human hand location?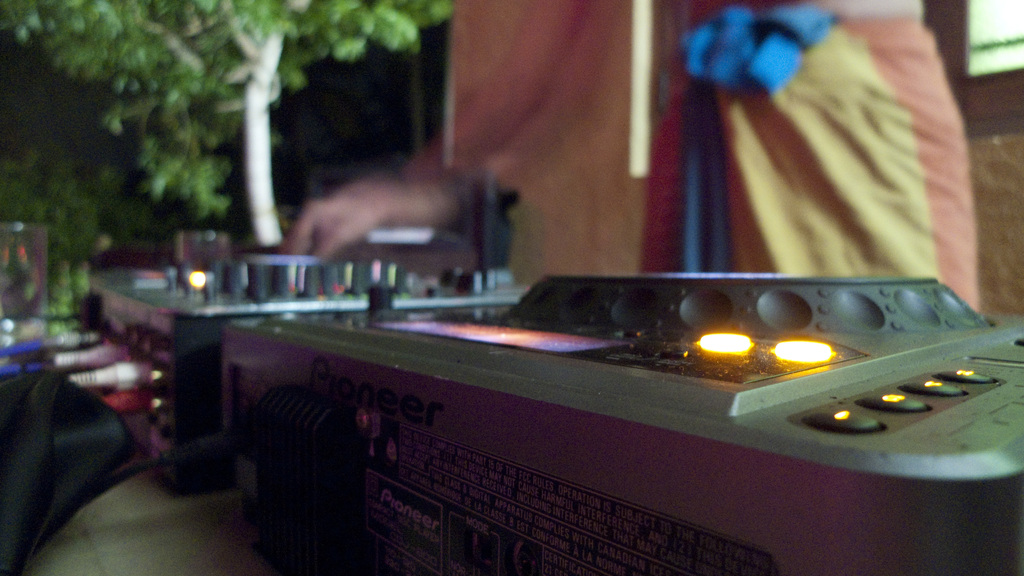
rect(283, 0, 621, 262)
